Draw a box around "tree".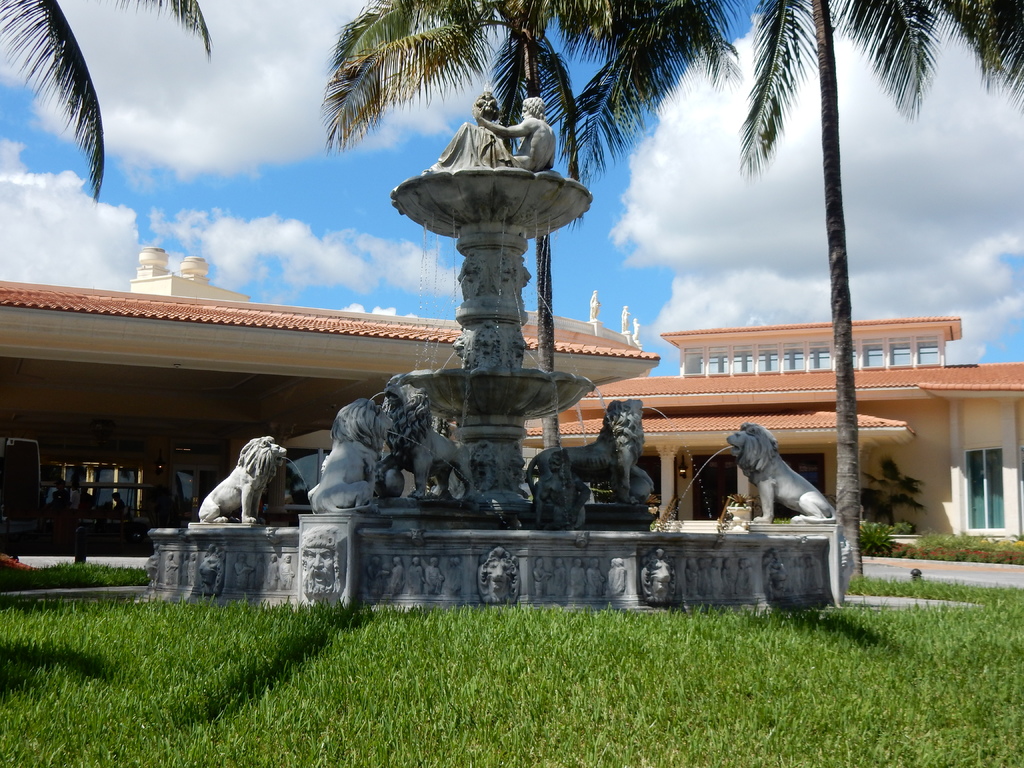
{"x1": 856, "y1": 456, "x2": 927, "y2": 529}.
